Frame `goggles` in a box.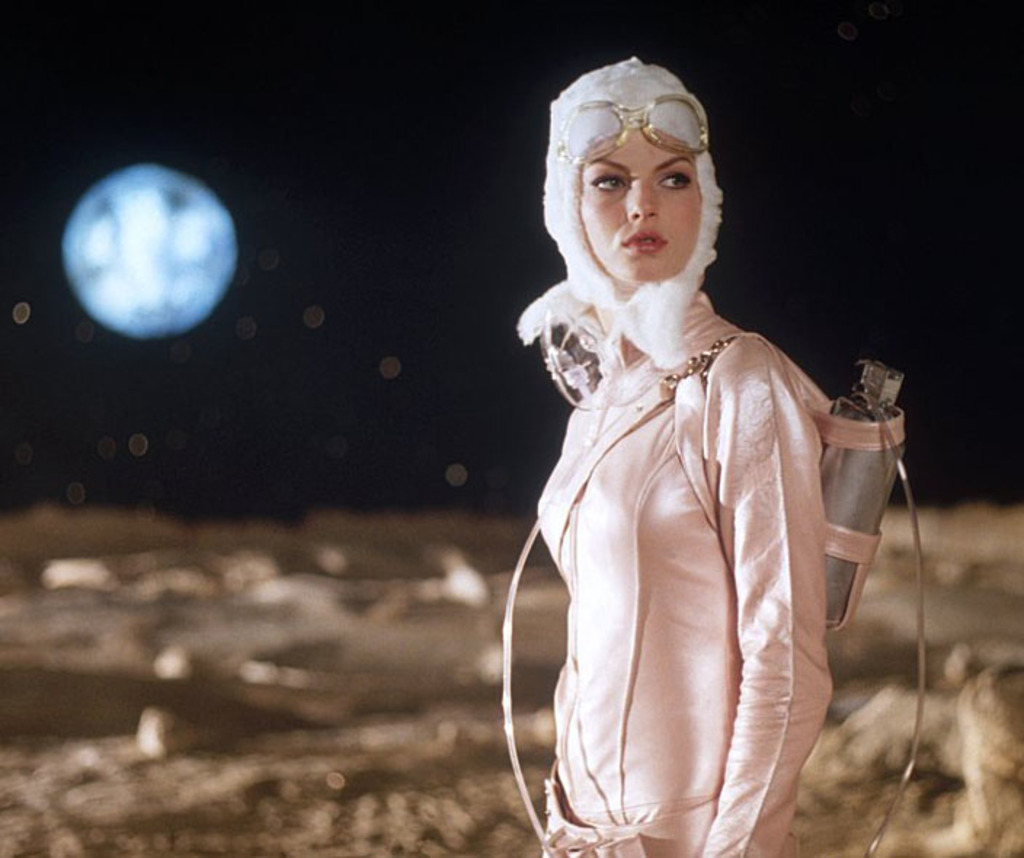
[x1=547, y1=84, x2=713, y2=166].
